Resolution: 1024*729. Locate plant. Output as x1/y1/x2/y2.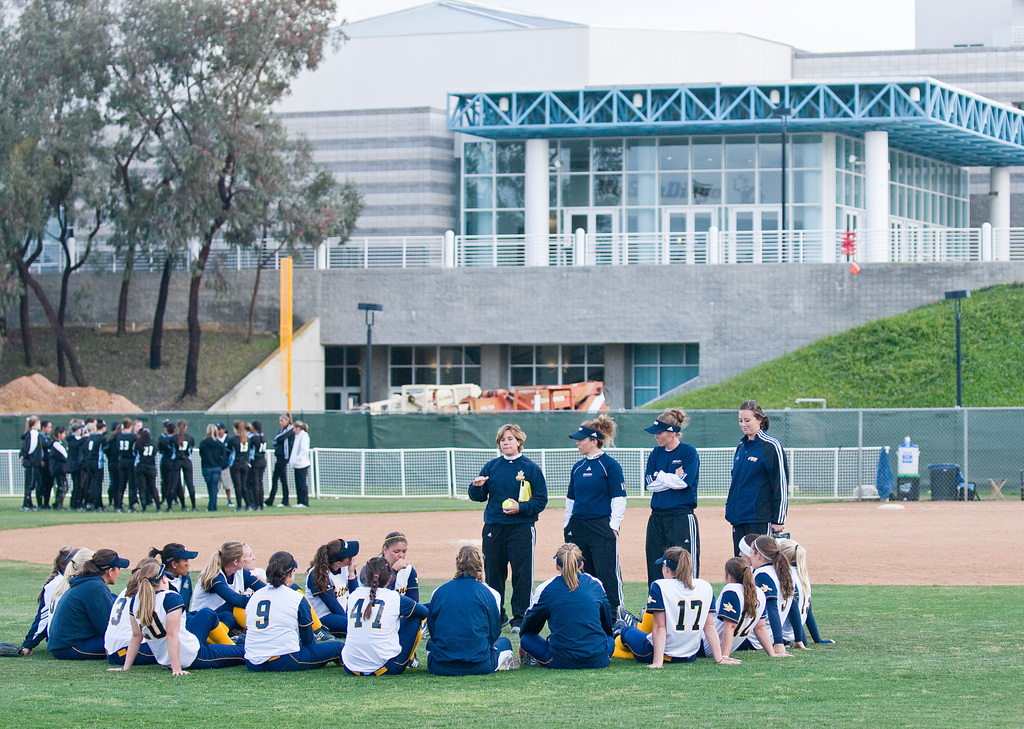
0/554/1023/728.
